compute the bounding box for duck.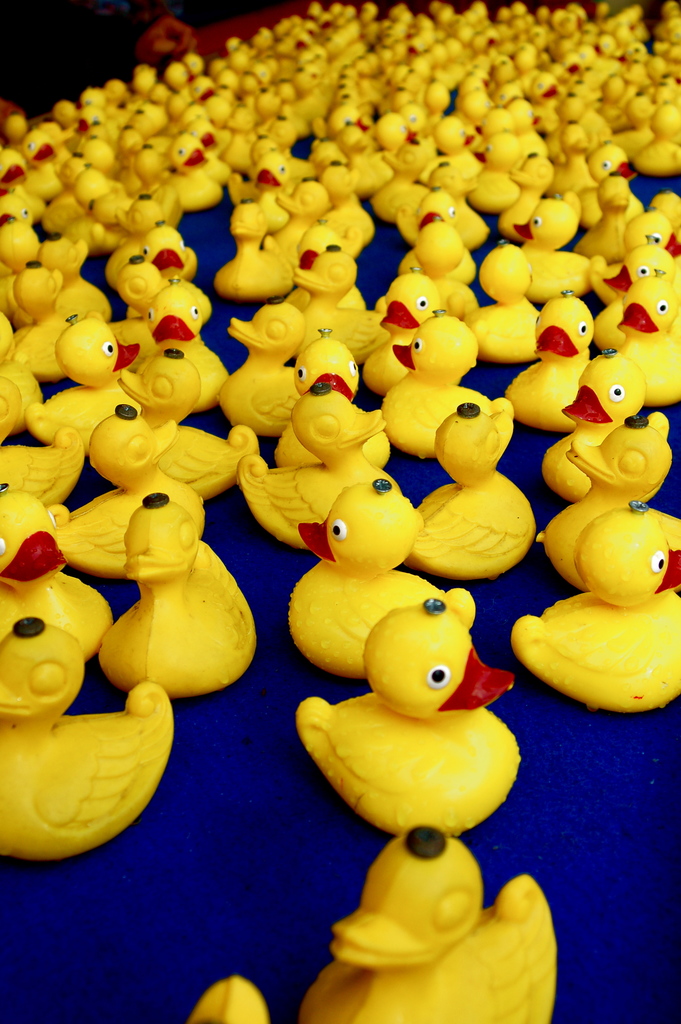
rect(92, 498, 255, 694).
